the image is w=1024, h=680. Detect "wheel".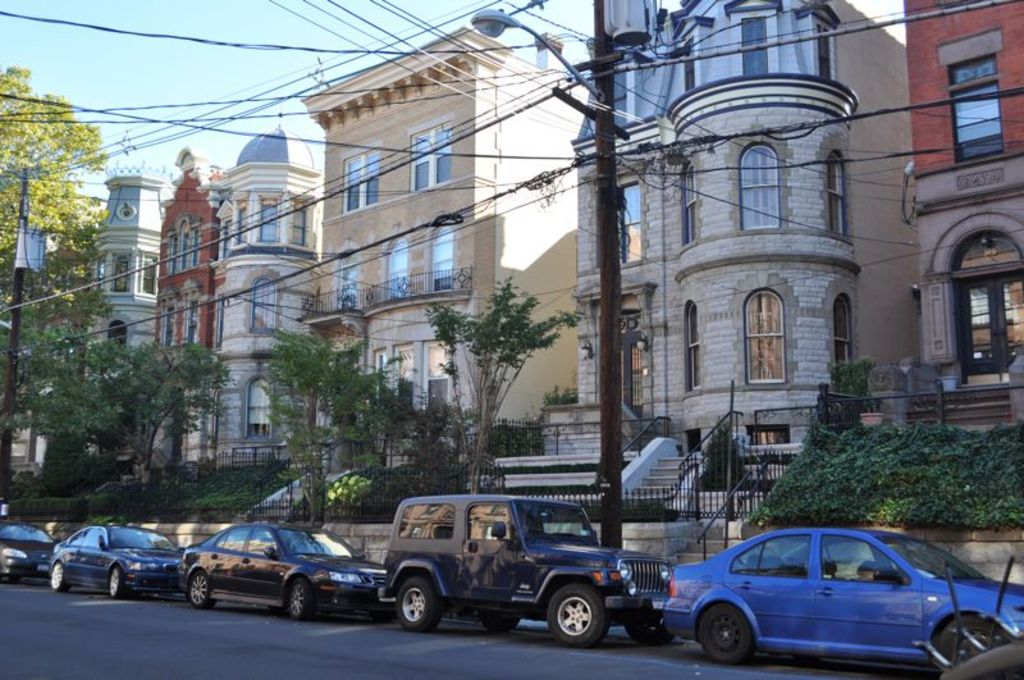
Detection: [left=479, top=616, right=518, bottom=634].
